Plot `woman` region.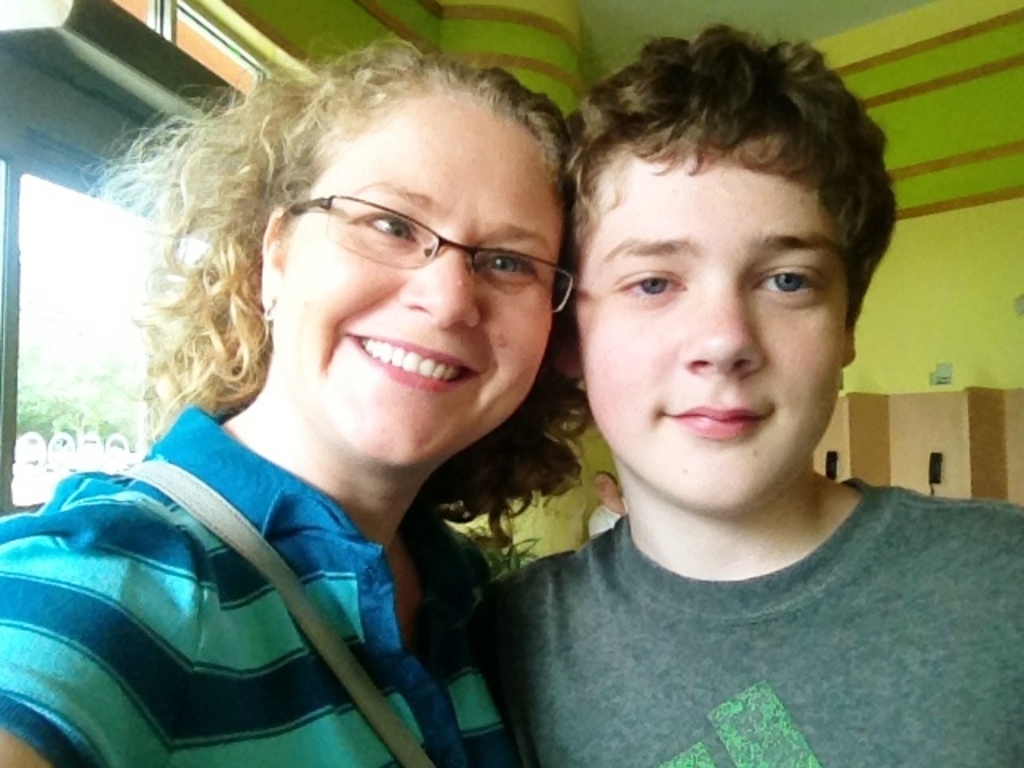
Plotted at bbox=(10, 53, 622, 767).
